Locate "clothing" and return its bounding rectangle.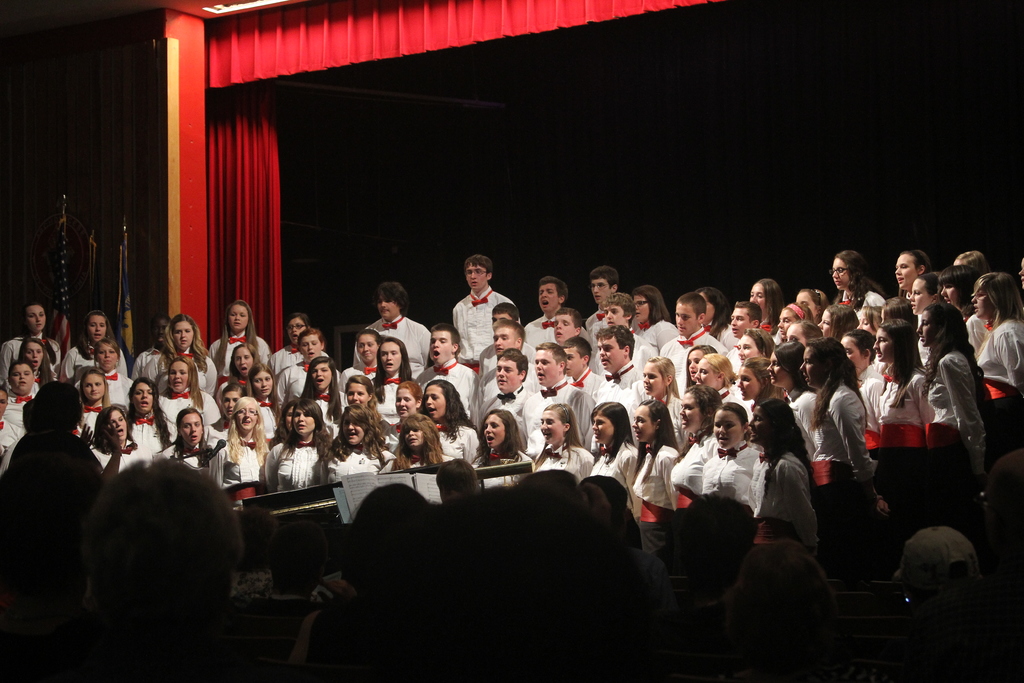
region(744, 447, 832, 554).
